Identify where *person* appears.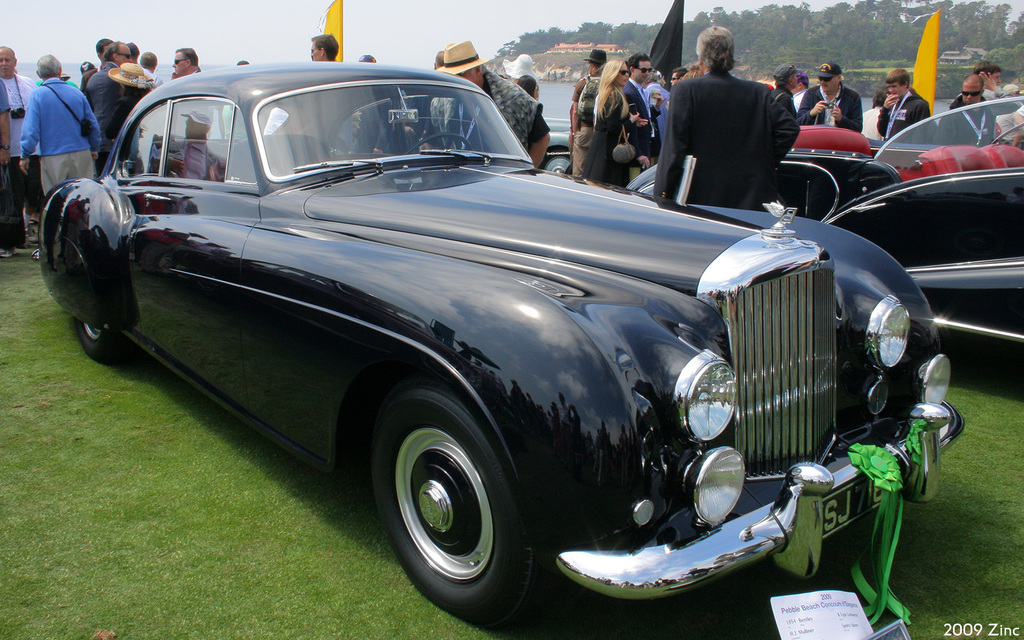
Appears at bbox=(972, 58, 1009, 109).
